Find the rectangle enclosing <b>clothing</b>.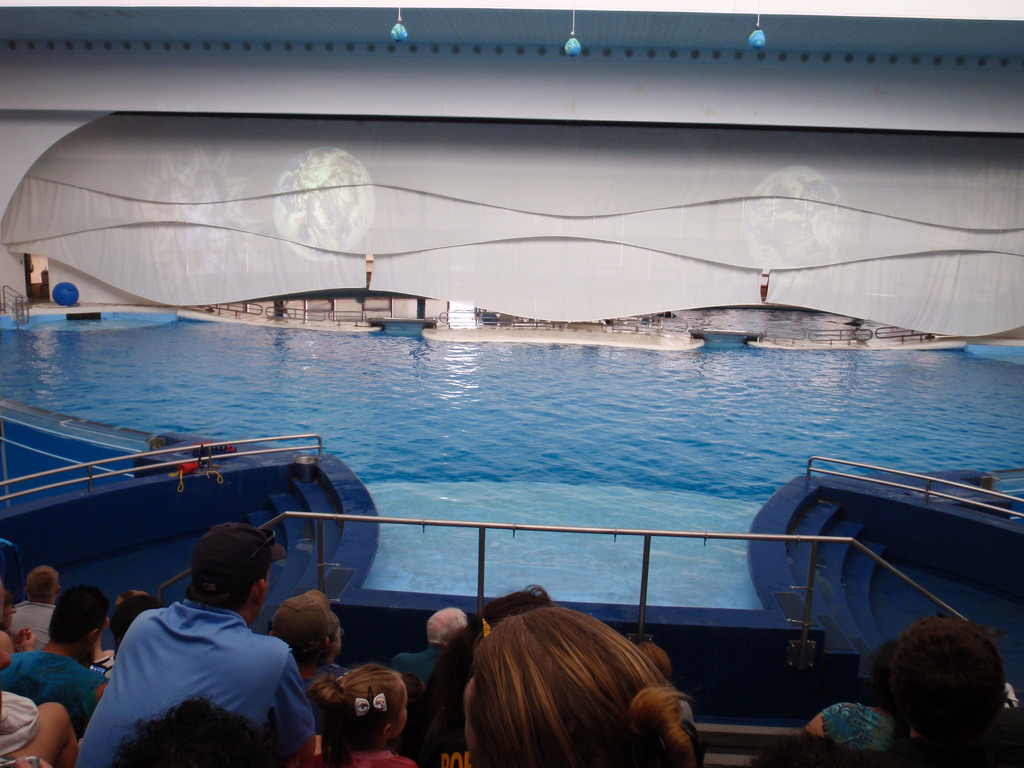
188, 516, 276, 597.
